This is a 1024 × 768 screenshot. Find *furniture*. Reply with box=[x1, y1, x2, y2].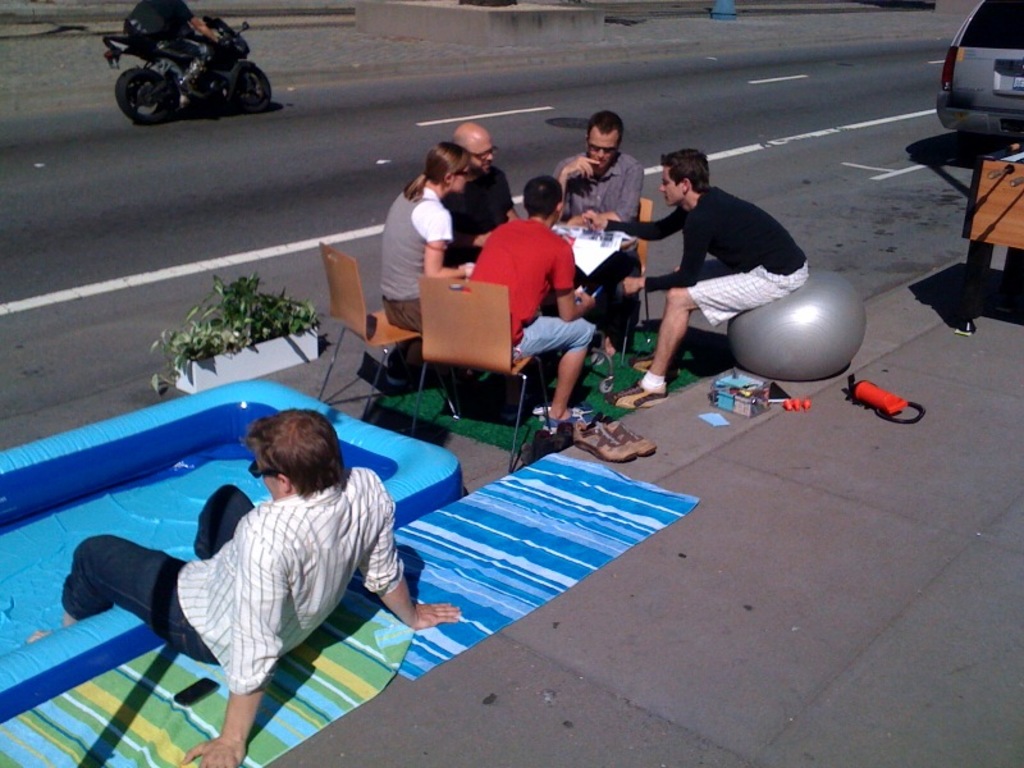
box=[411, 274, 545, 474].
